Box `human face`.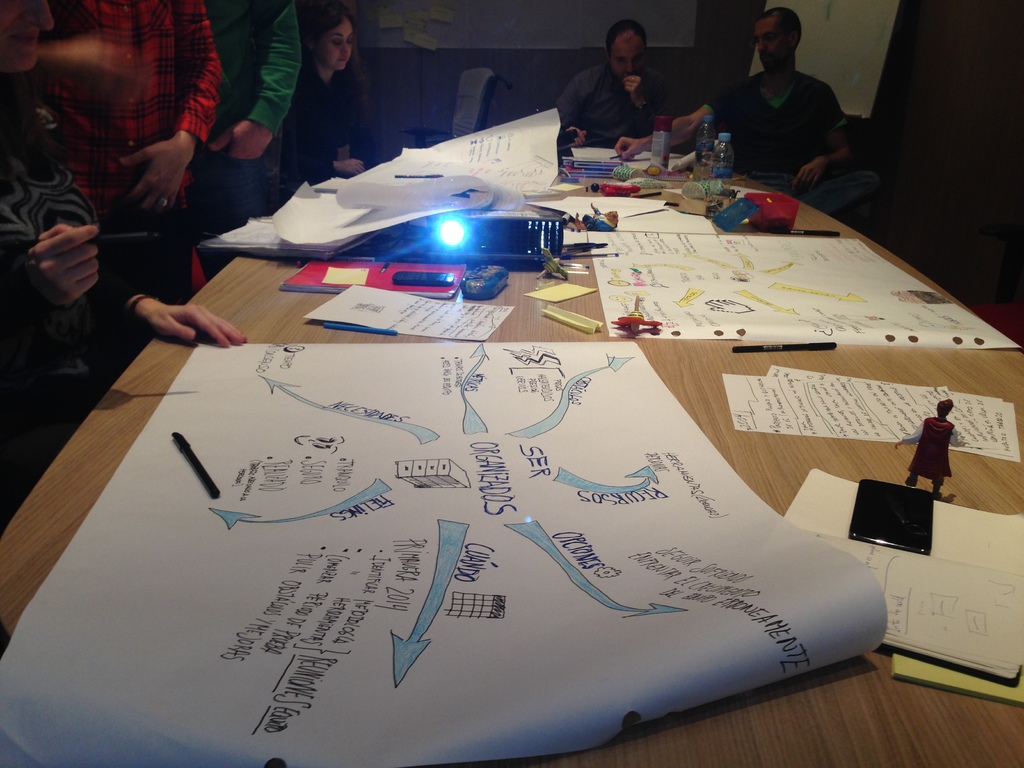
x1=0 y1=3 x2=54 y2=76.
